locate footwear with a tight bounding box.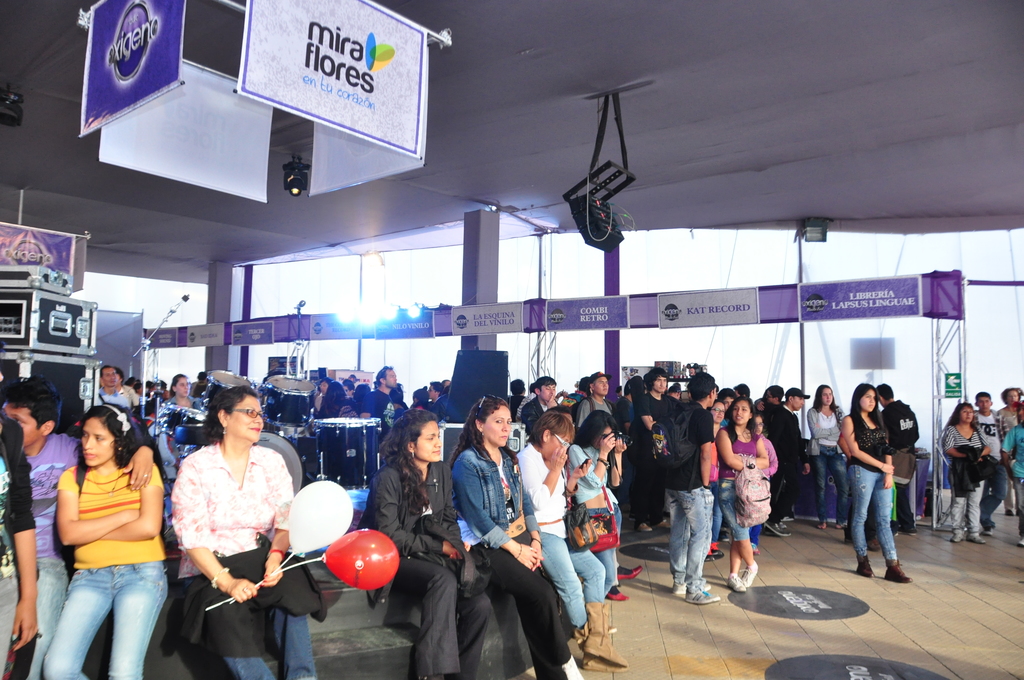
(950, 533, 963, 539).
